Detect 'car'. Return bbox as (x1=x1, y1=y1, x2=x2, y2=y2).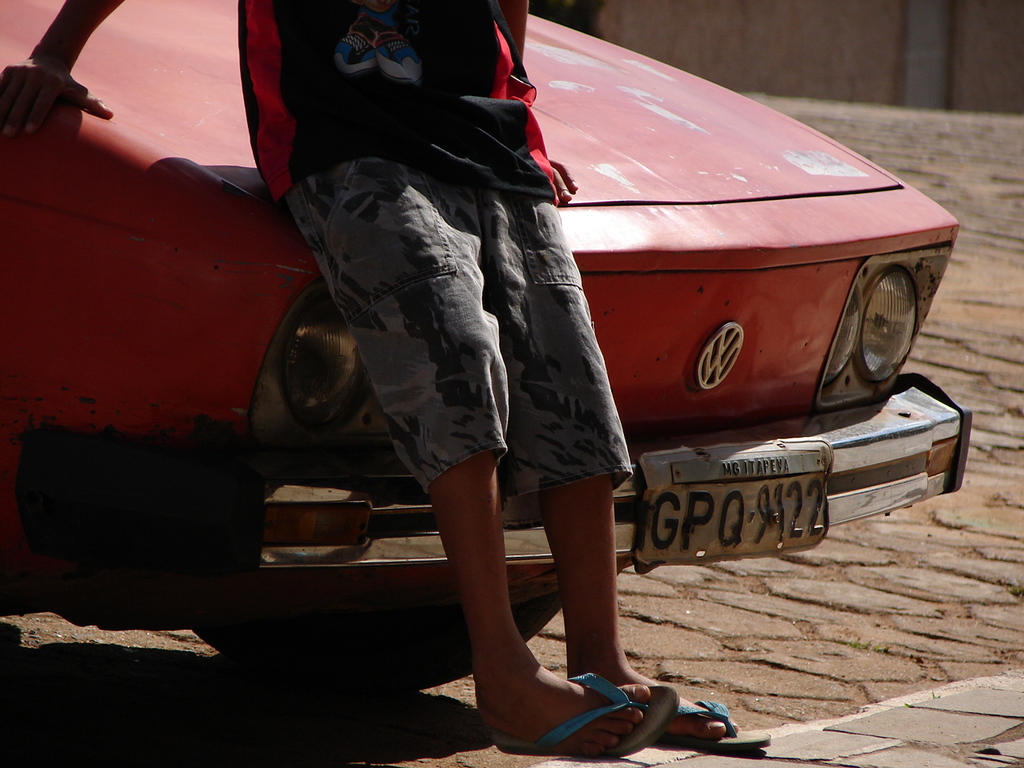
(x1=0, y1=2, x2=969, y2=694).
